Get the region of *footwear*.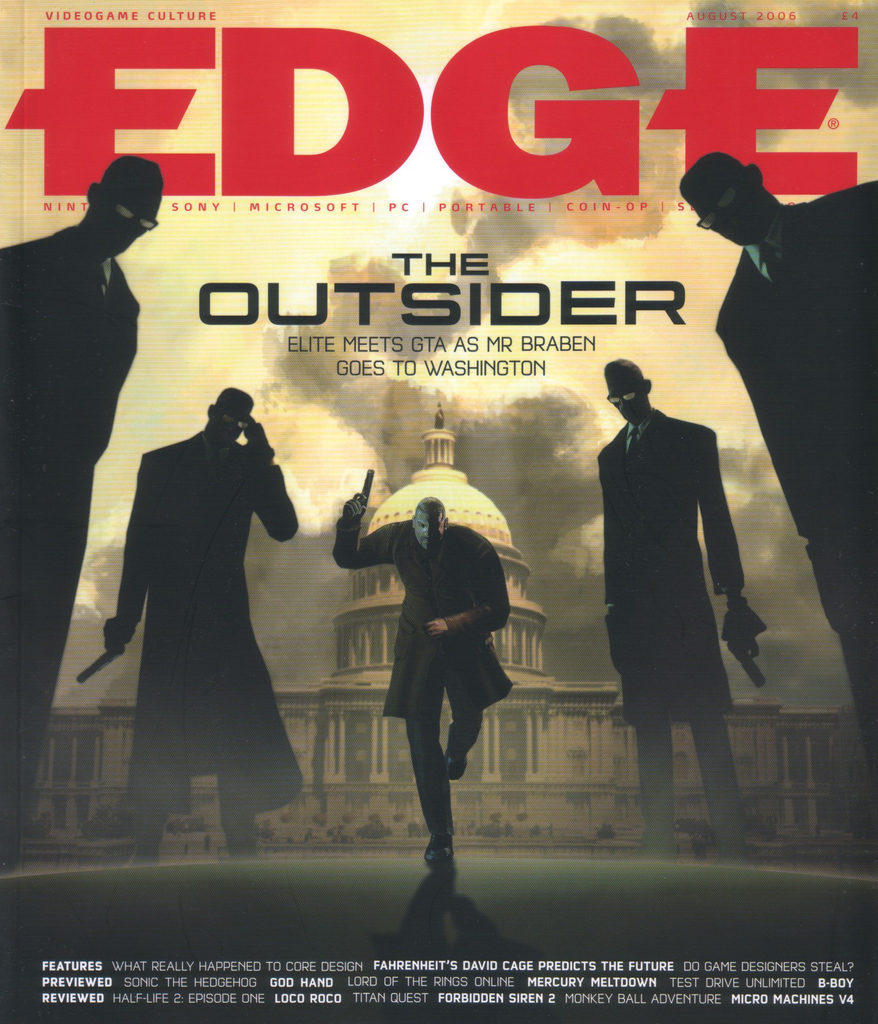
x1=443, y1=760, x2=466, y2=776.
